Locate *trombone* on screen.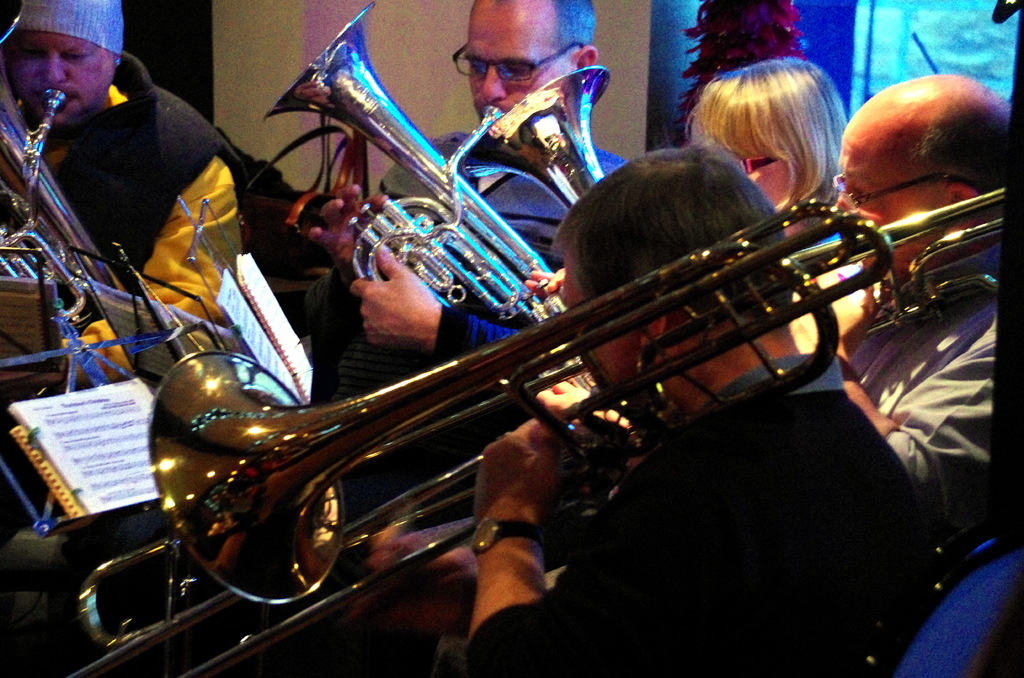
On screen at <bbox>61, 202, 893, 677</bbox>.
